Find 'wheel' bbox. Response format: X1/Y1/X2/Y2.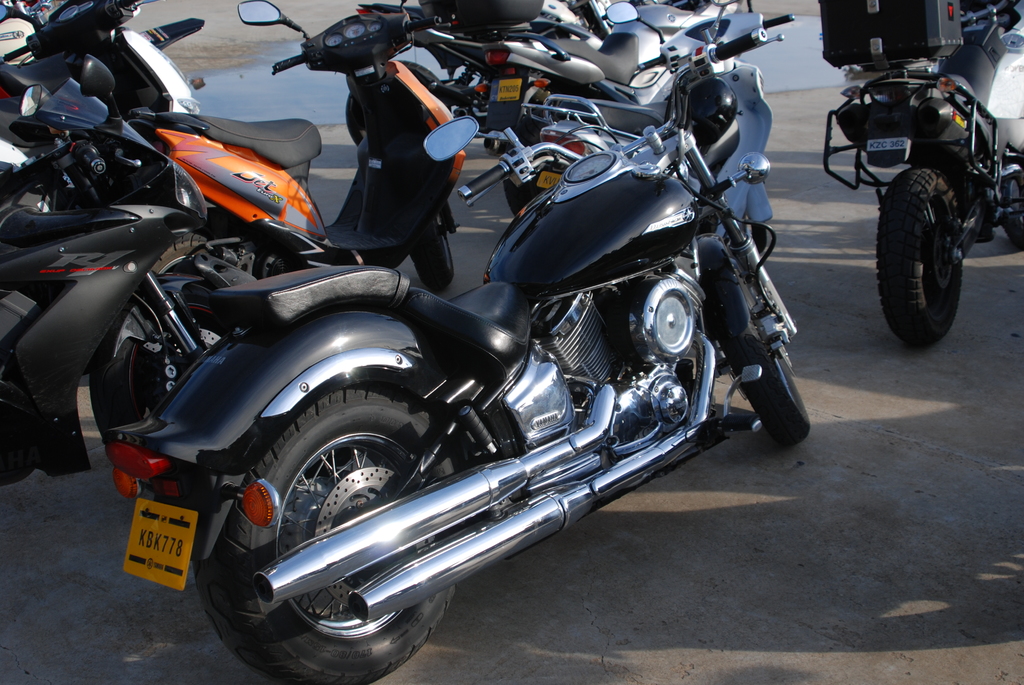
195/388/462/684.
